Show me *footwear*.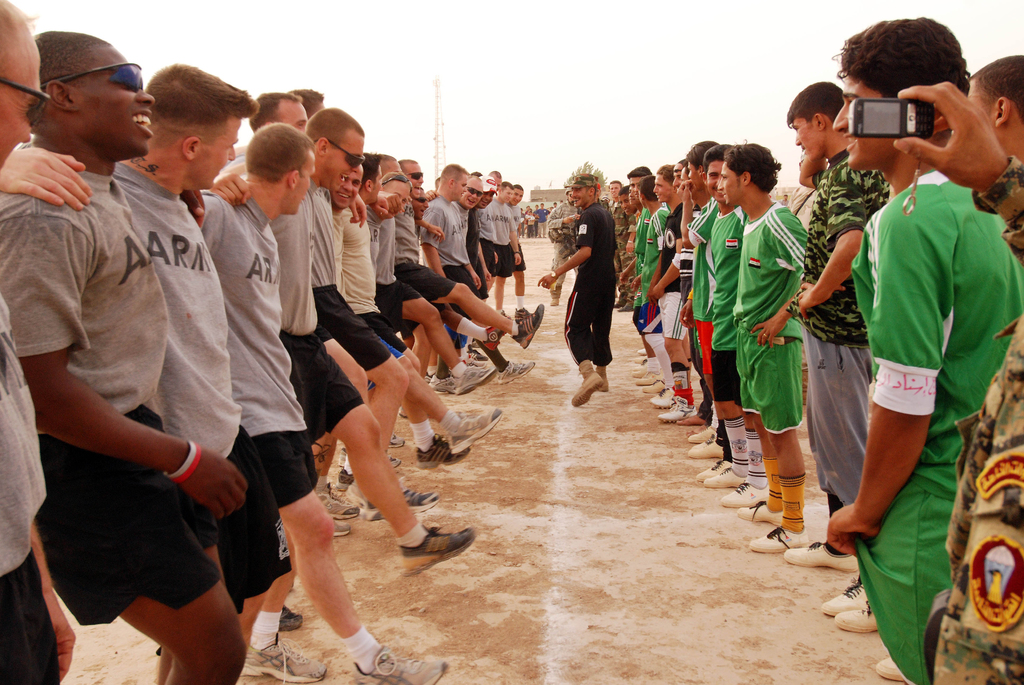
*footwear* is here: select_region(596, 375, 611, 392).
